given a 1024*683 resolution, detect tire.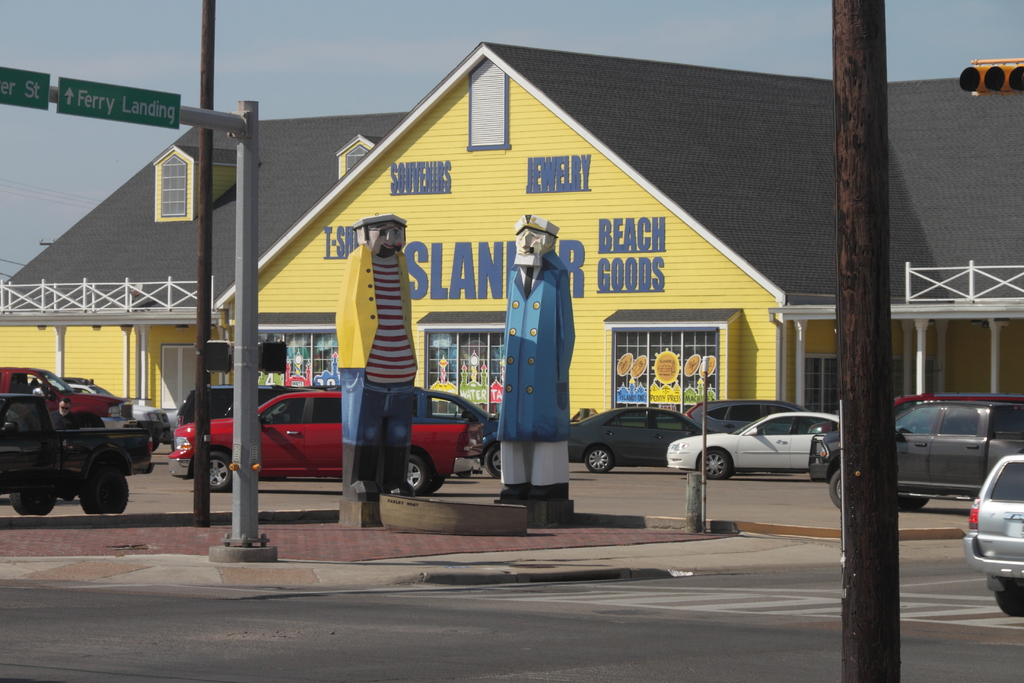
(483,446,501,480).
